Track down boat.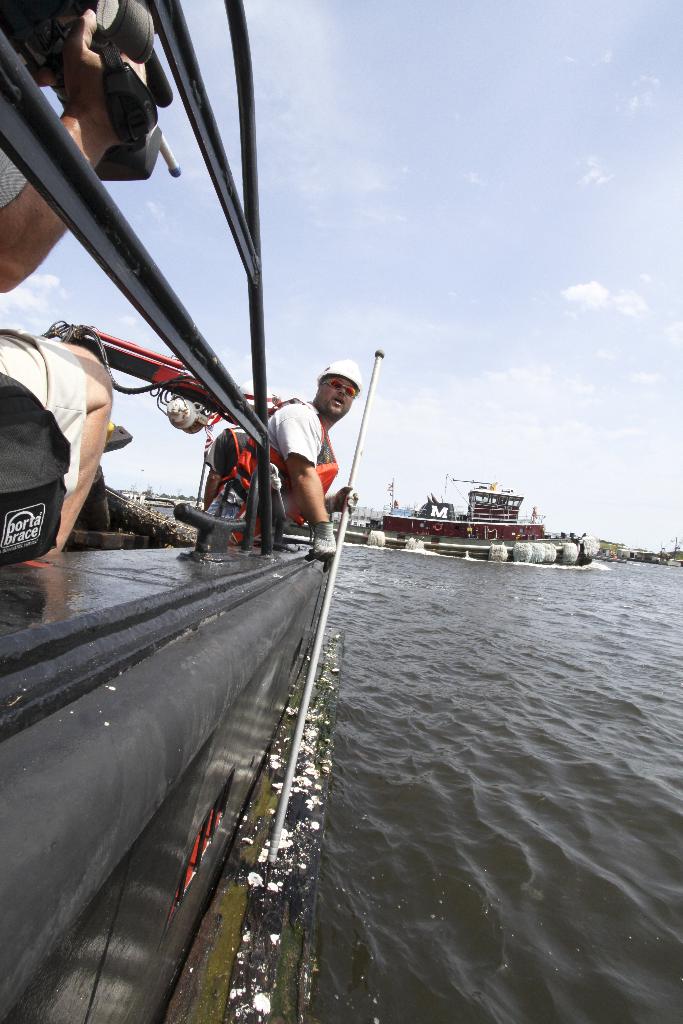
Tracked to {"left": 0, "top": 0, "right": 347, "bottom": 1021}.
